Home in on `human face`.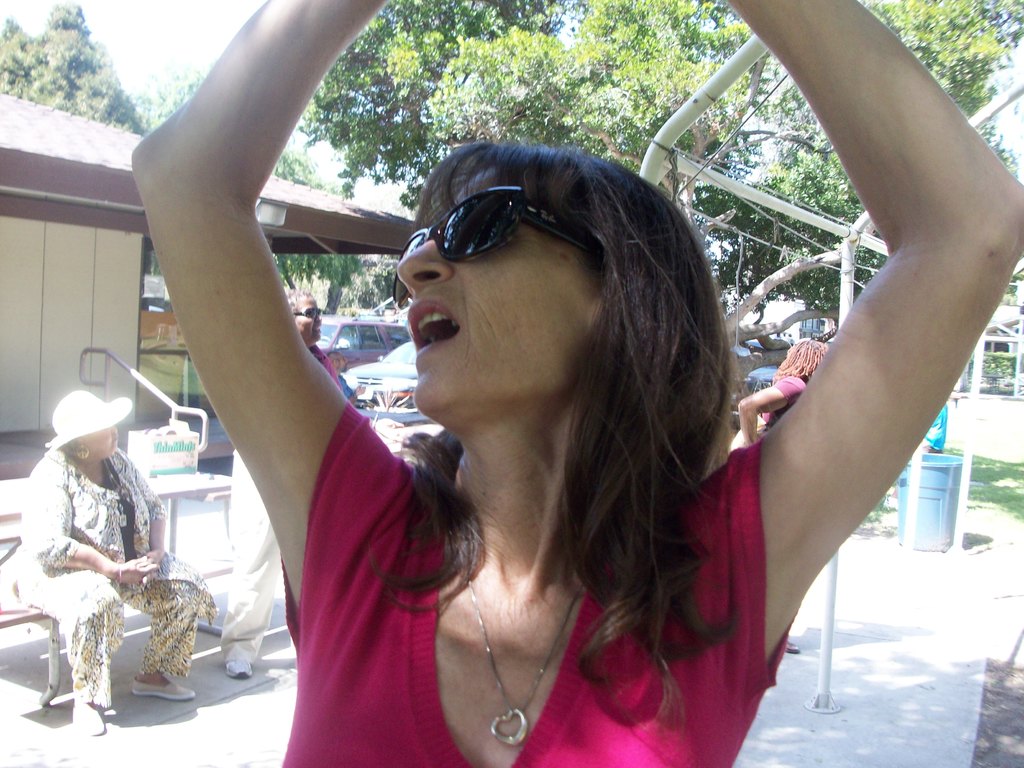
Homed in at bbox=(296, 298, 323, 342).
